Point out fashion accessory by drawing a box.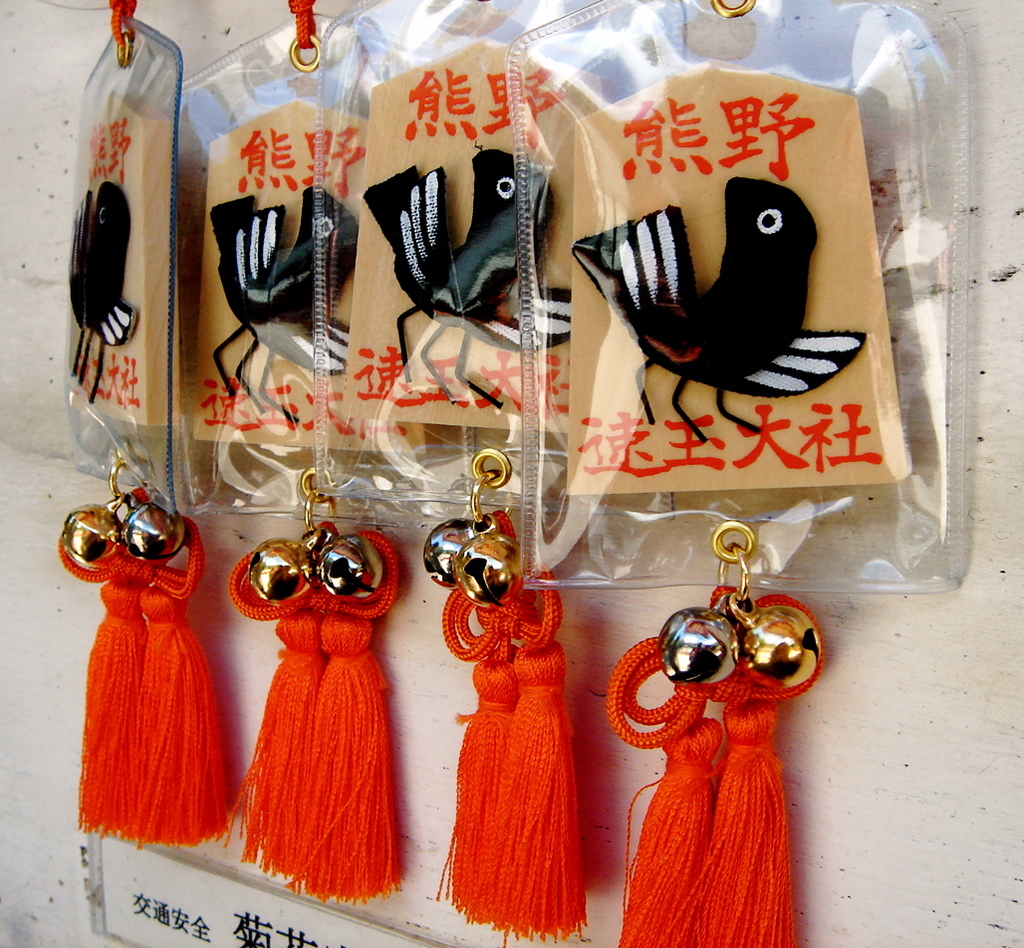
BBox(60, 456, 238, 849).
